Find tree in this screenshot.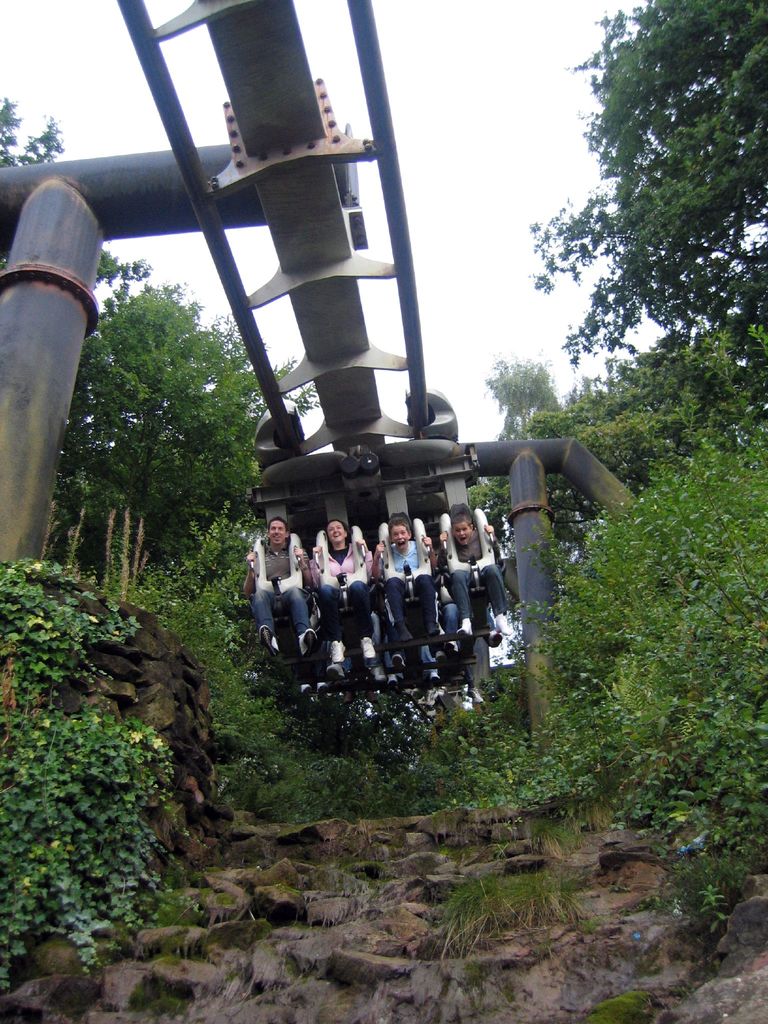
The bounding box for tree is bbox=[528, 0, 767, 367].
